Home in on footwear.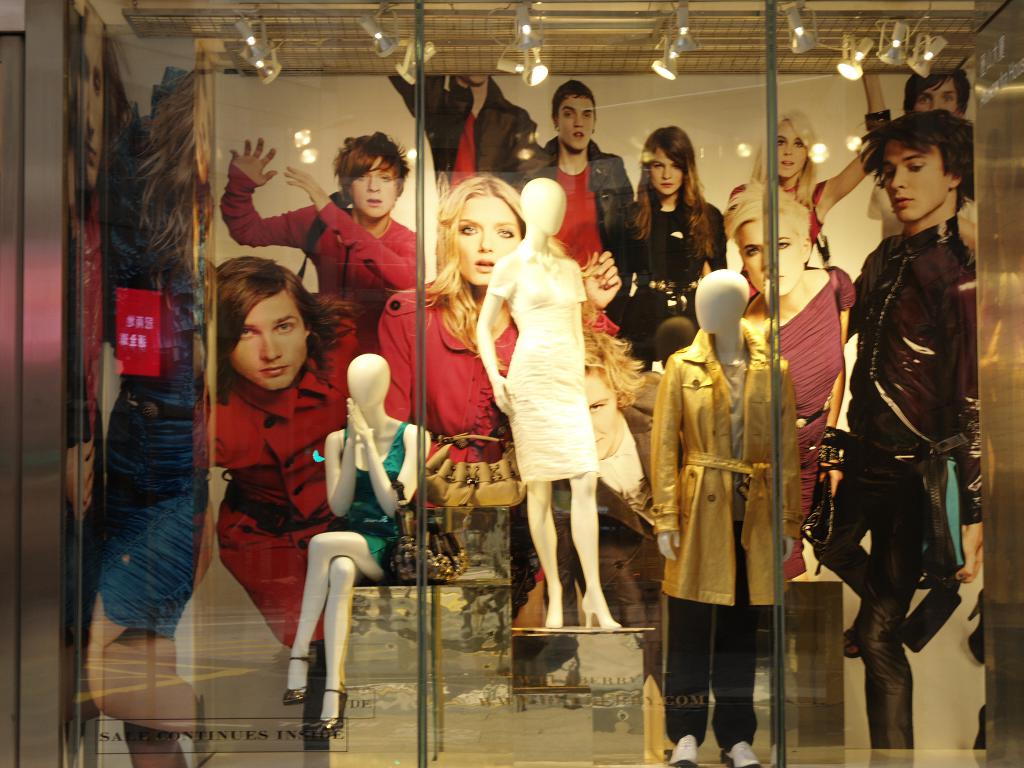
Homed in at x1=282, y1=654, x2=314, y2=701.
